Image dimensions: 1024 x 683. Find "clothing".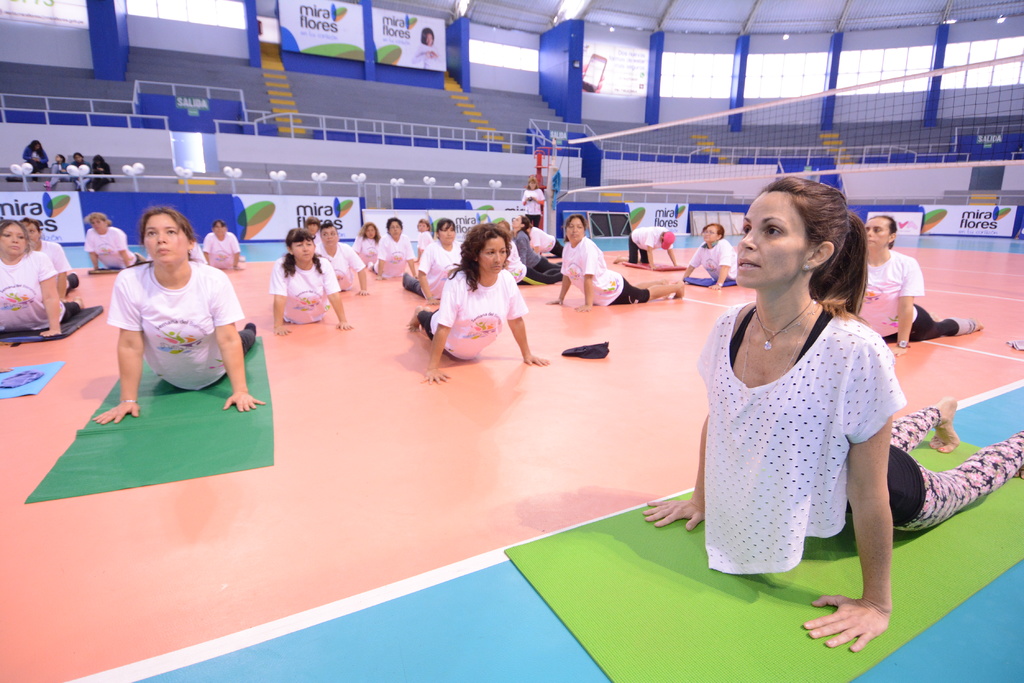
bbox(200, 224, 243, 273).
